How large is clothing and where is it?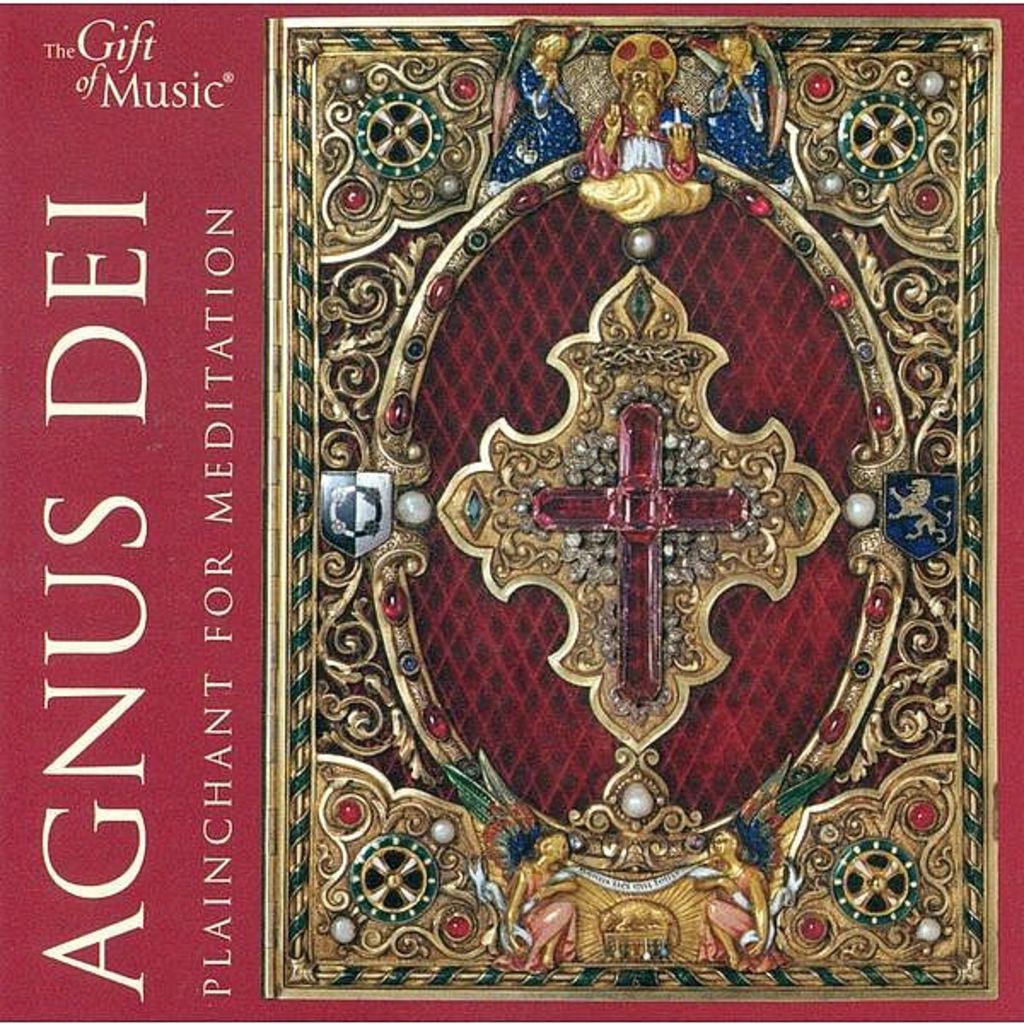
Bounding box: box(492, 864, 575, 971).
